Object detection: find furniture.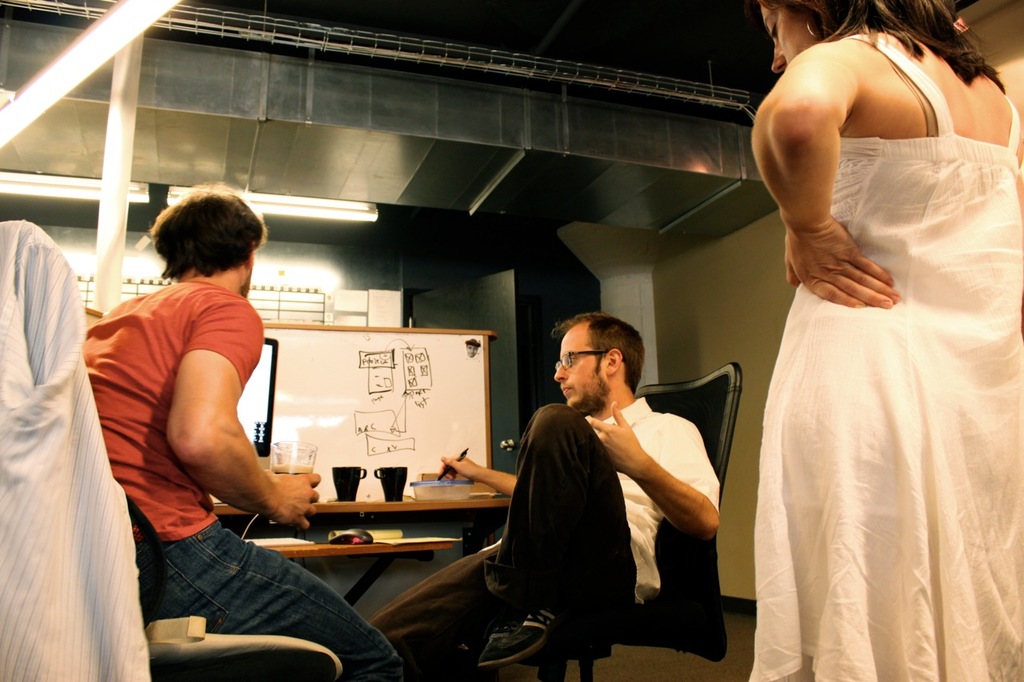
0 222 746 681.
